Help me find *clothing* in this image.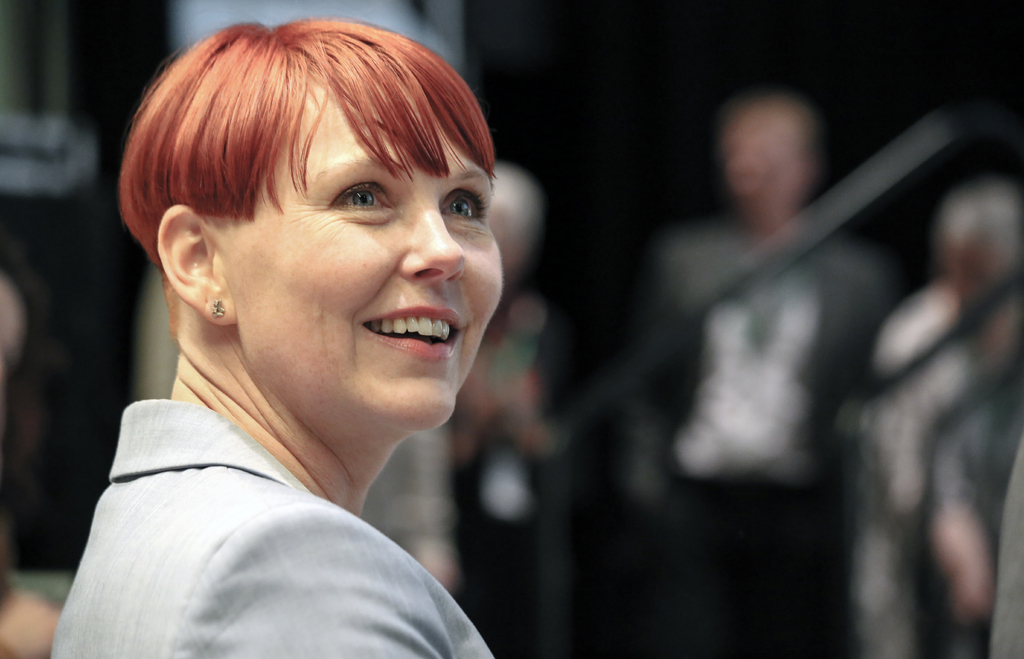
Found it: 48:398:497:658.
